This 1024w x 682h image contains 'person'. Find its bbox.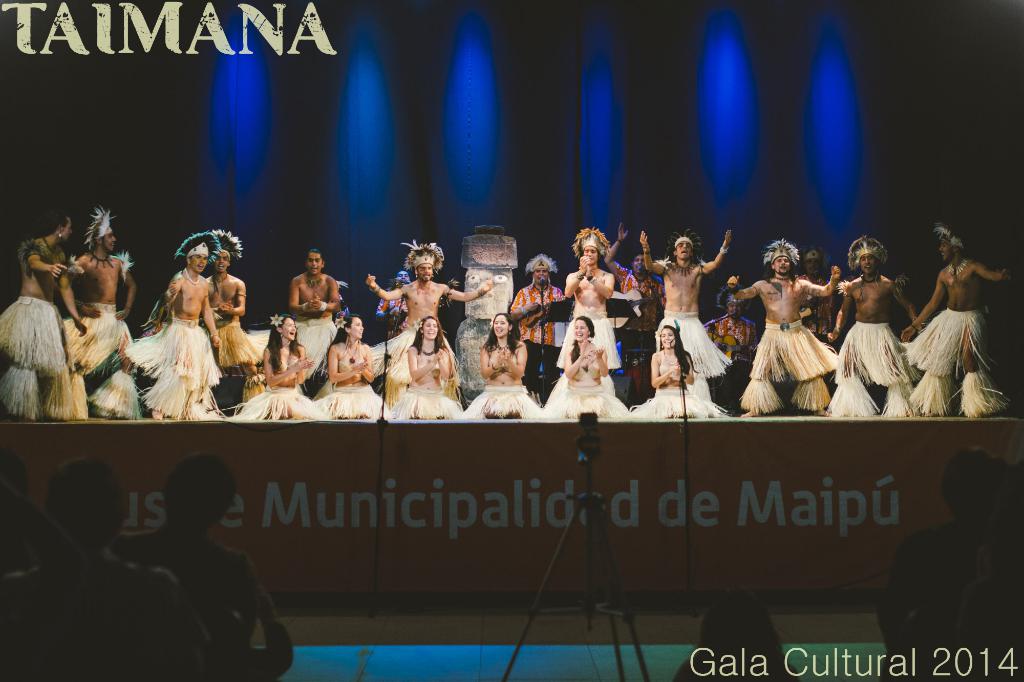
900/223/1011/414.
